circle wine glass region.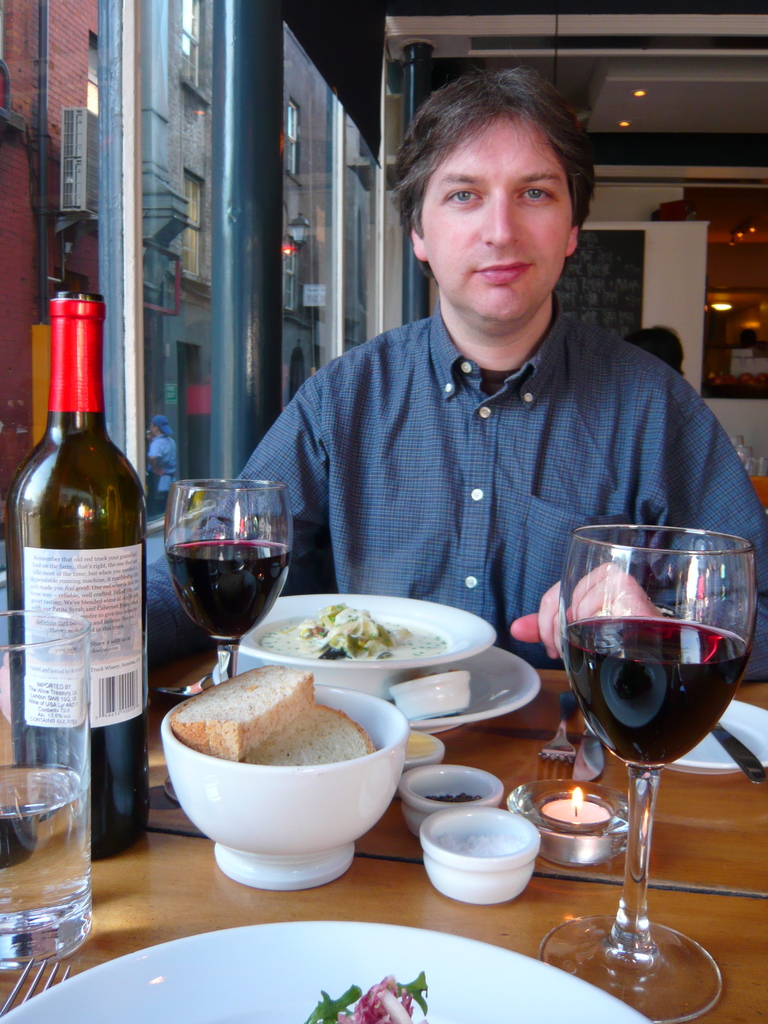
Region: [560,526,767,1023].
